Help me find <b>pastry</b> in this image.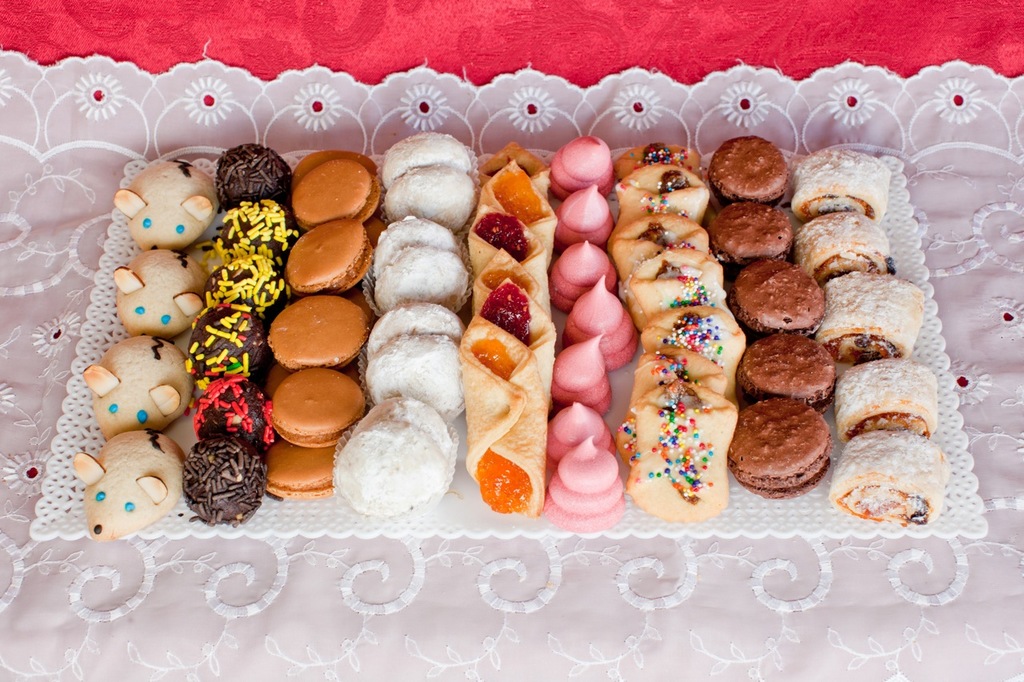
Found it: [733,392,835,497].
